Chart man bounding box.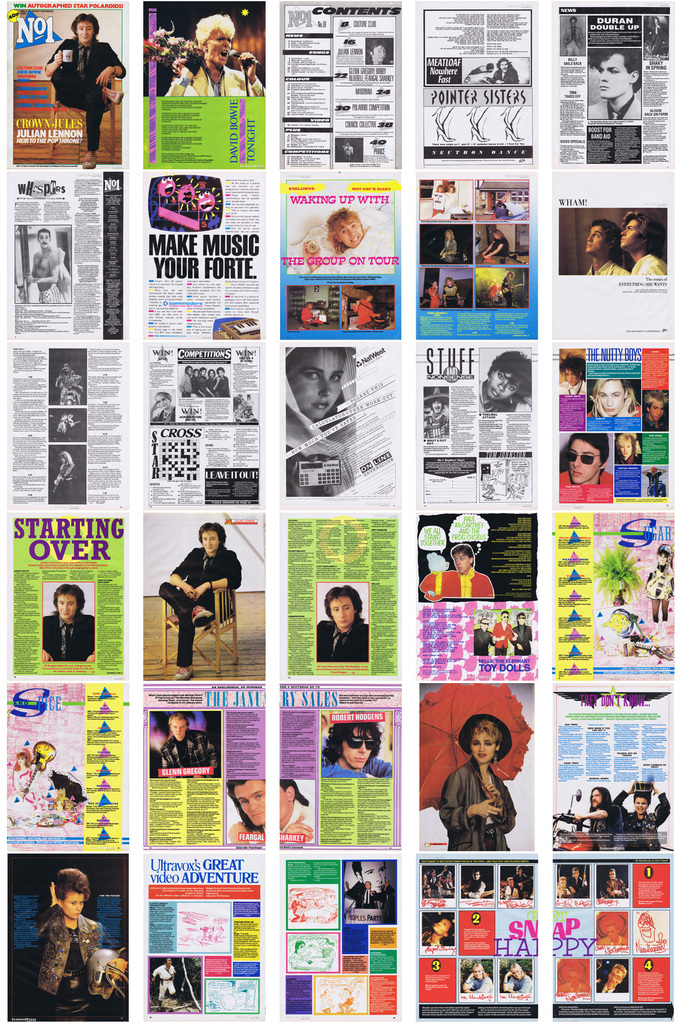
Charted: Rect(158, 527, 249, 684).
